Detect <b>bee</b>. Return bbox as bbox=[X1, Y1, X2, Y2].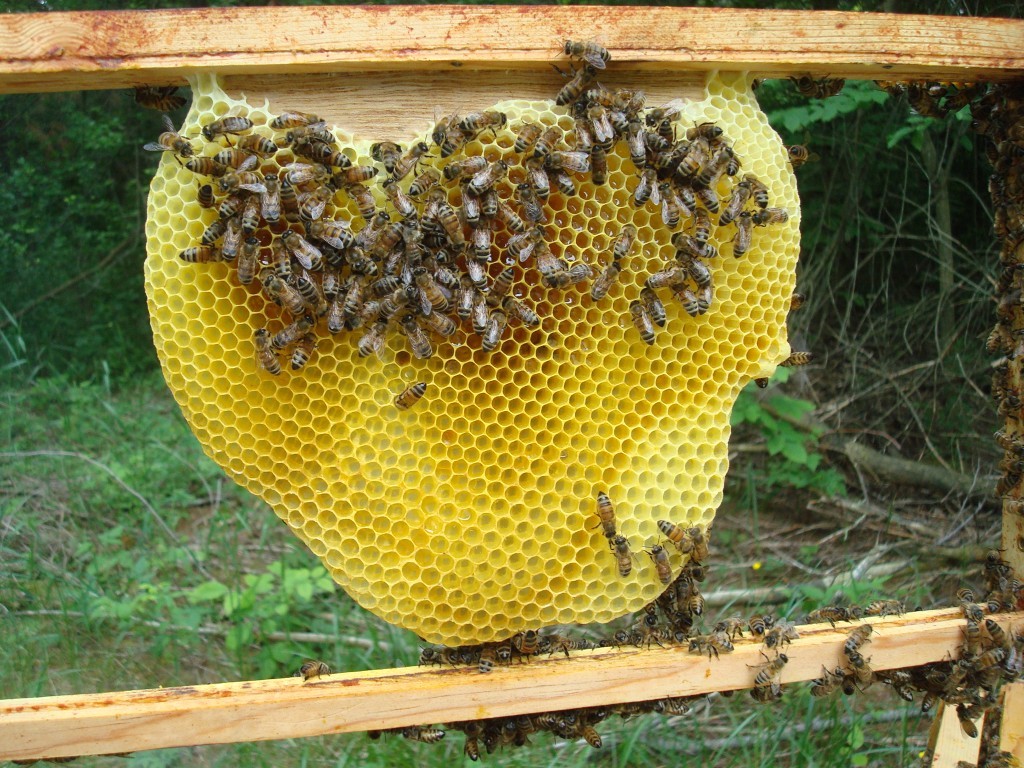
bbox=[592, 259, 632, 304].
